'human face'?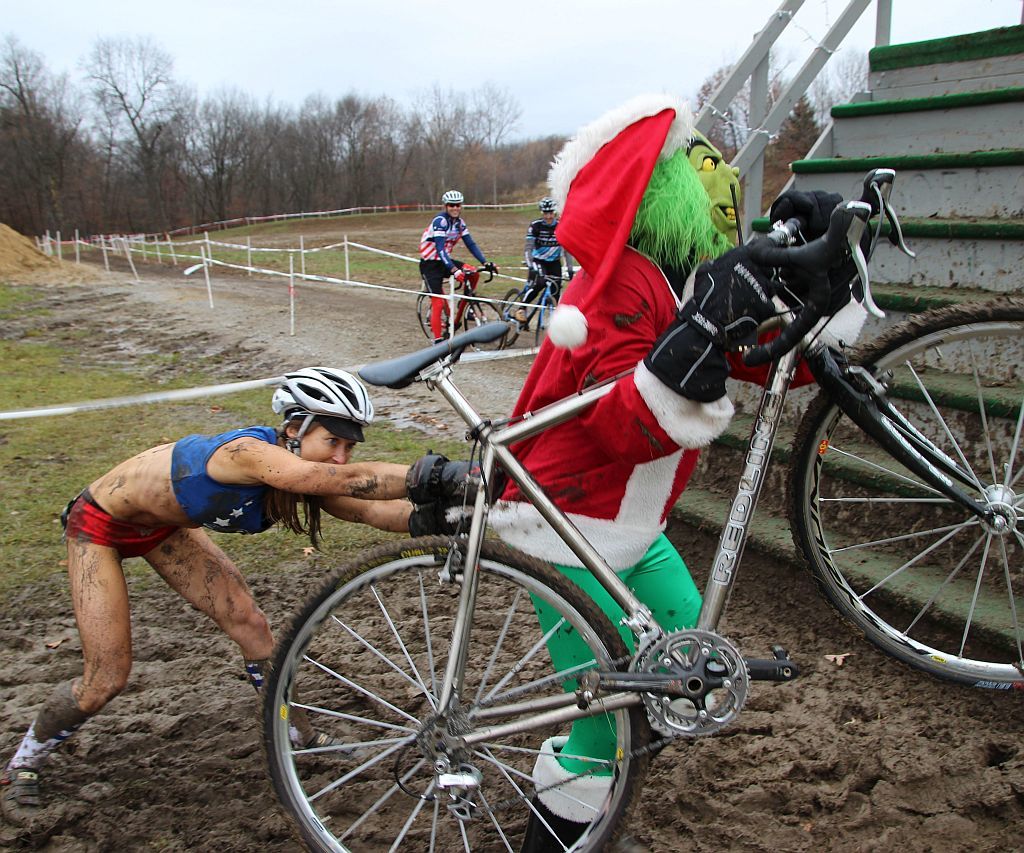
<region>444, 196, 460, 217</region>
